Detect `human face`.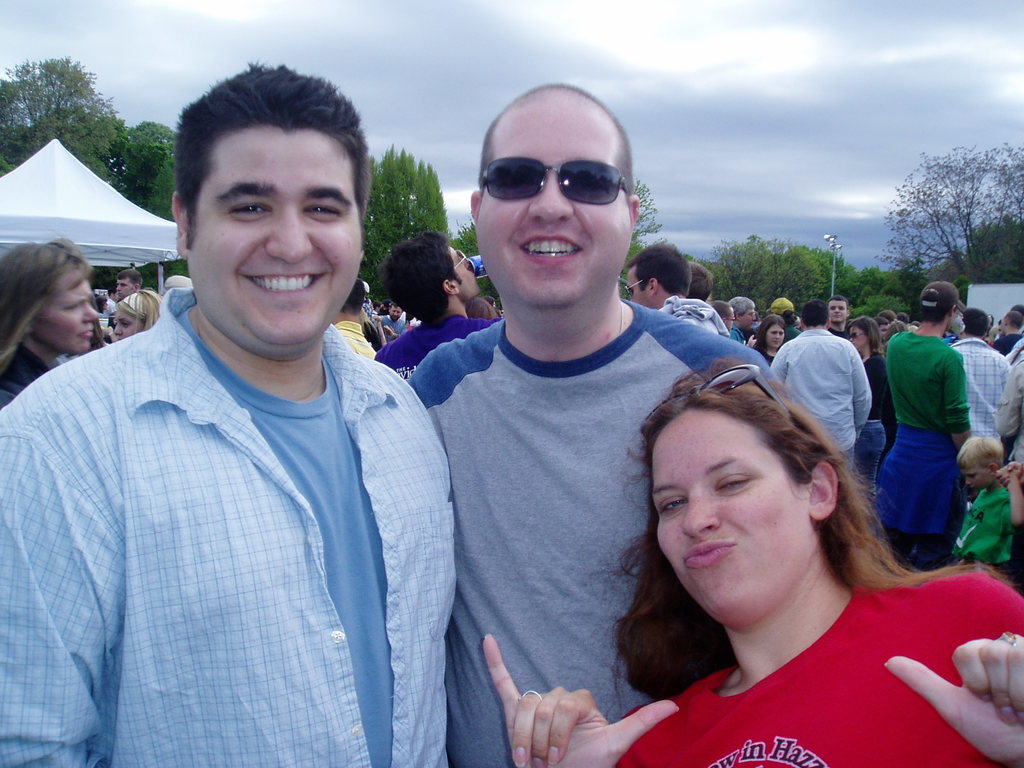
Detected at <box>477,103,629,305</box>.
